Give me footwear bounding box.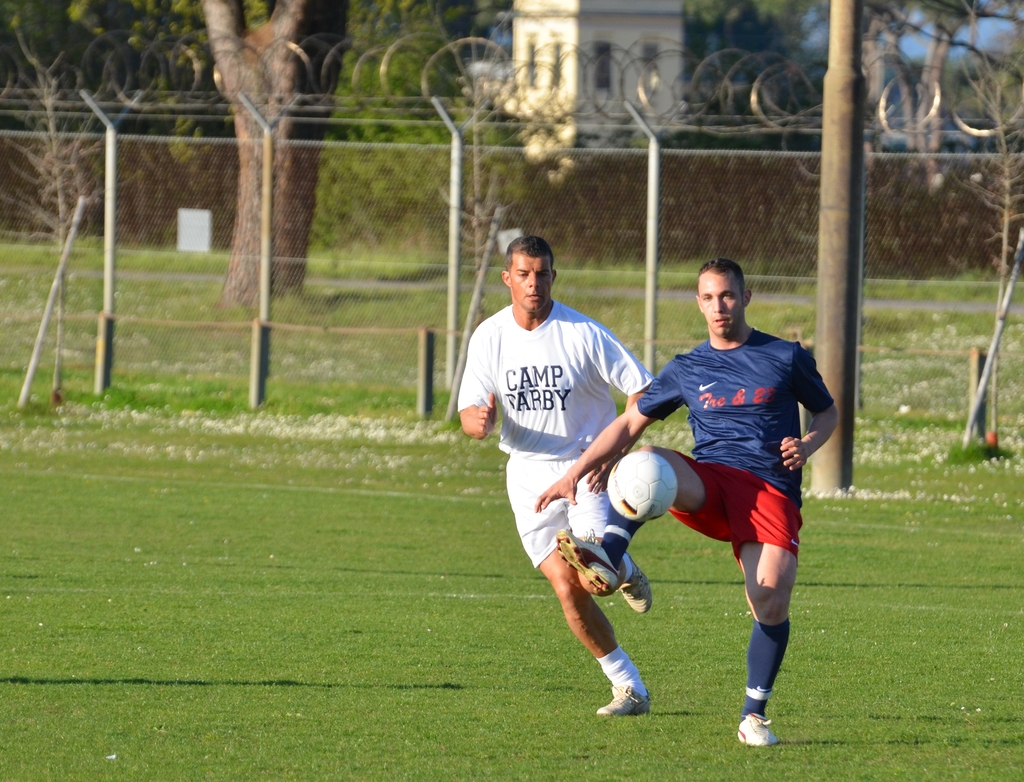
<box>739,712,775,747</box>.
